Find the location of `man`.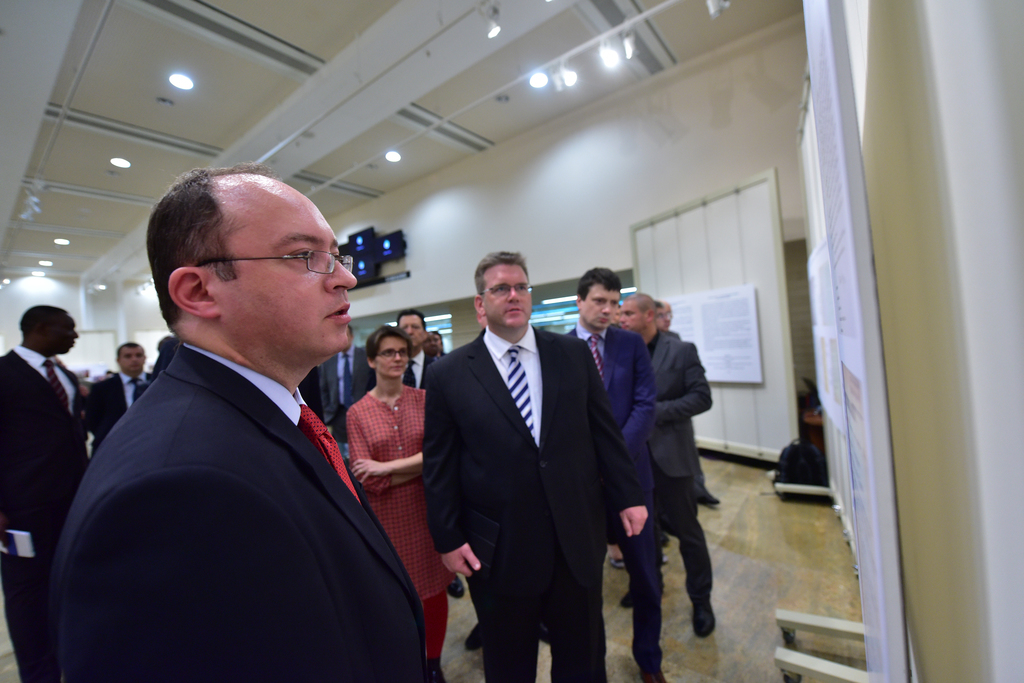
Location: crop(74, 161, 423, 682).
